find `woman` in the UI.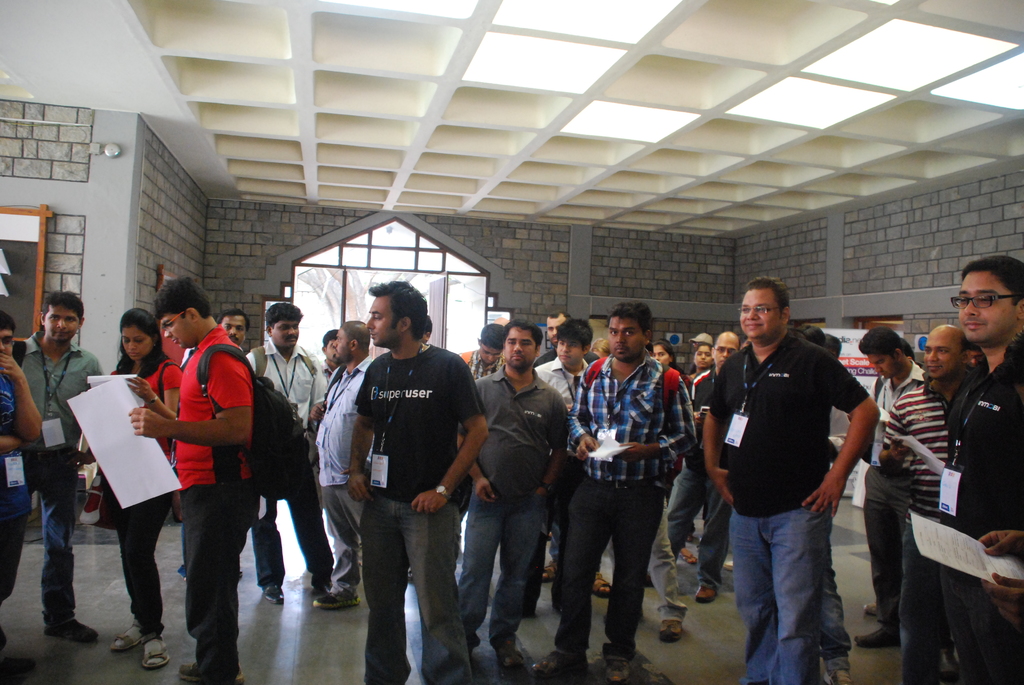
UI element at box(650, 342, 692, 395).
